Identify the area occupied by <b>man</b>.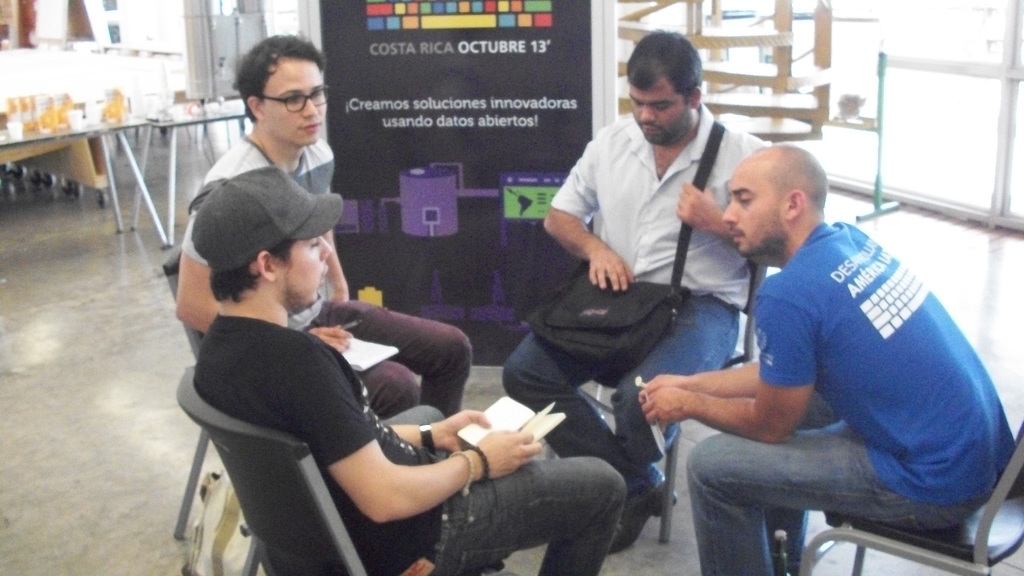
Area: BBox(636, 143, 1023, 575).
